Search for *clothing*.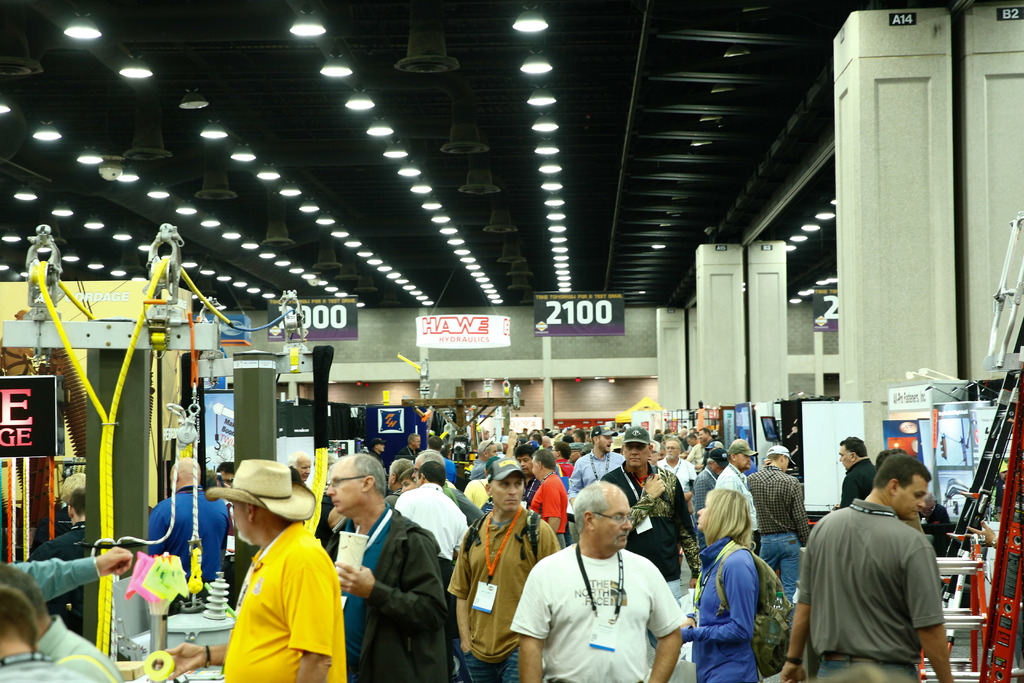
Found at select_region(445, 504, 564, 682).
